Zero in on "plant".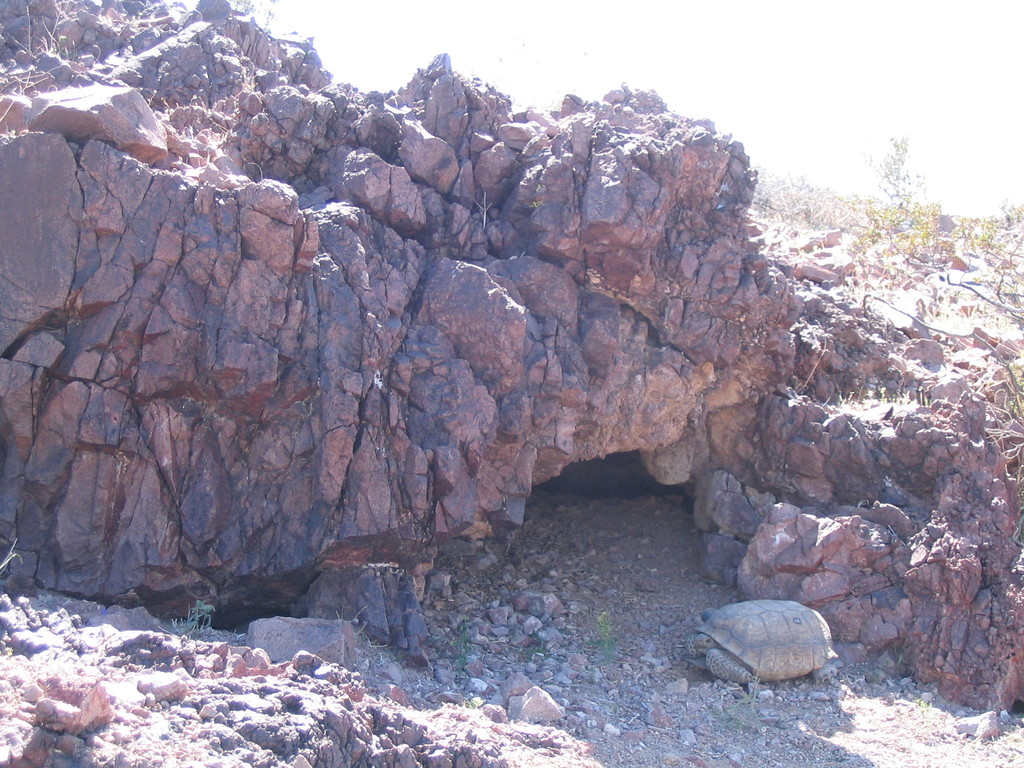
Zeroed in: 0:536:25:575.
